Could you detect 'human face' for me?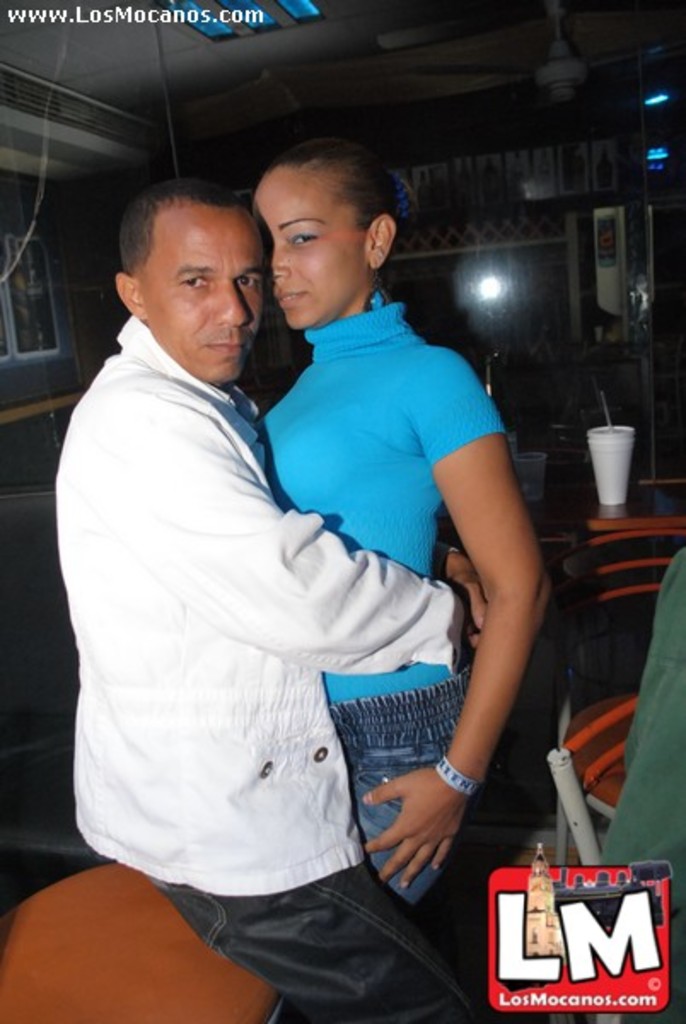
Detection result: pyautogui.locateOnScreen(249, 169, 365, 331).
